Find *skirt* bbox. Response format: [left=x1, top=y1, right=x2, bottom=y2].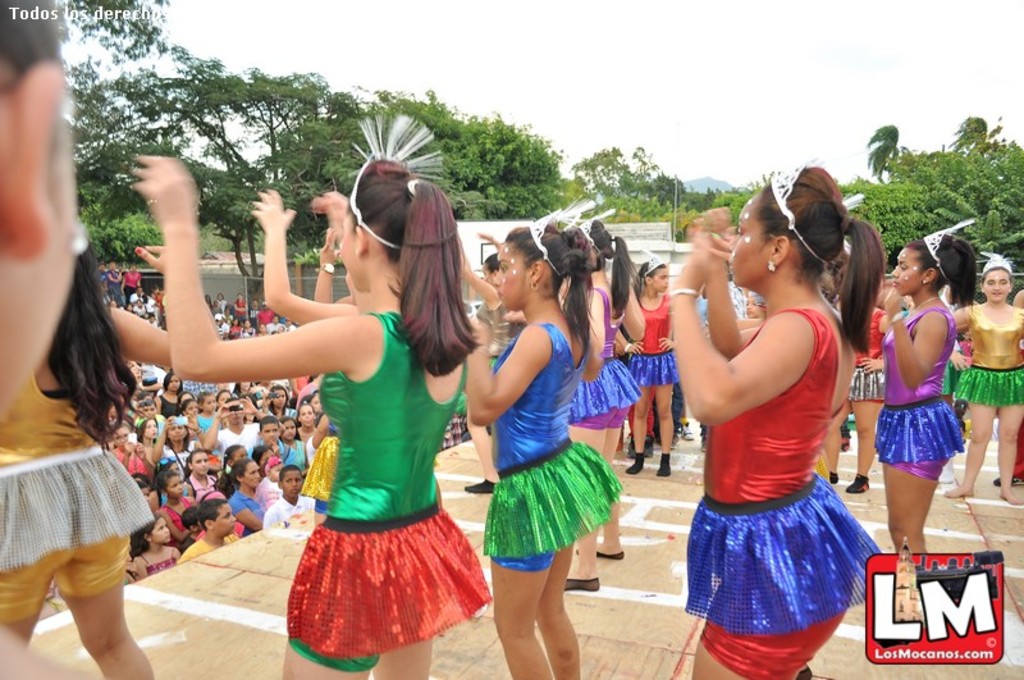
[left=682, top=473, right=883, bottom=635].
